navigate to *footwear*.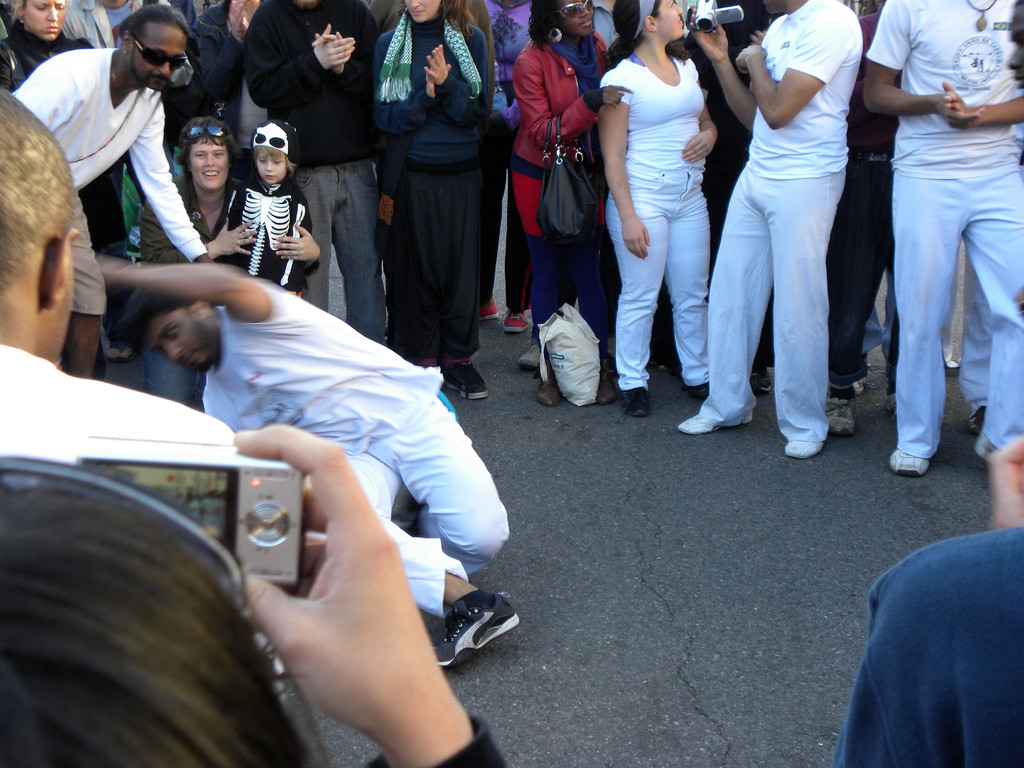
Navigation target: rect(680, 381, 710, 404).
